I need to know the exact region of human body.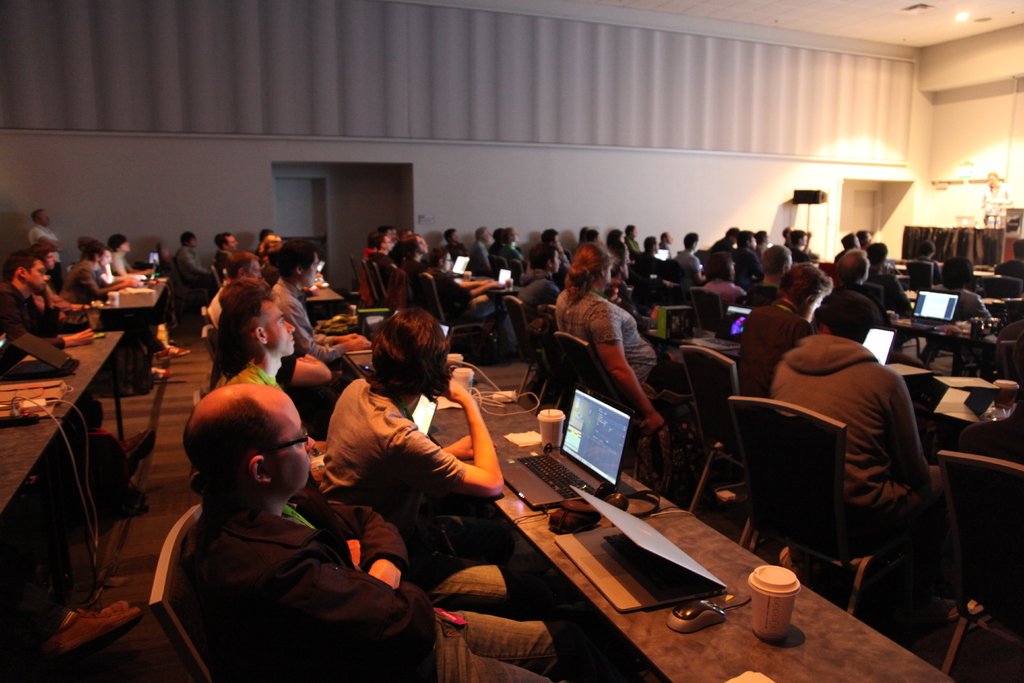
Region: bbox=(756, 276, 946, 615).
